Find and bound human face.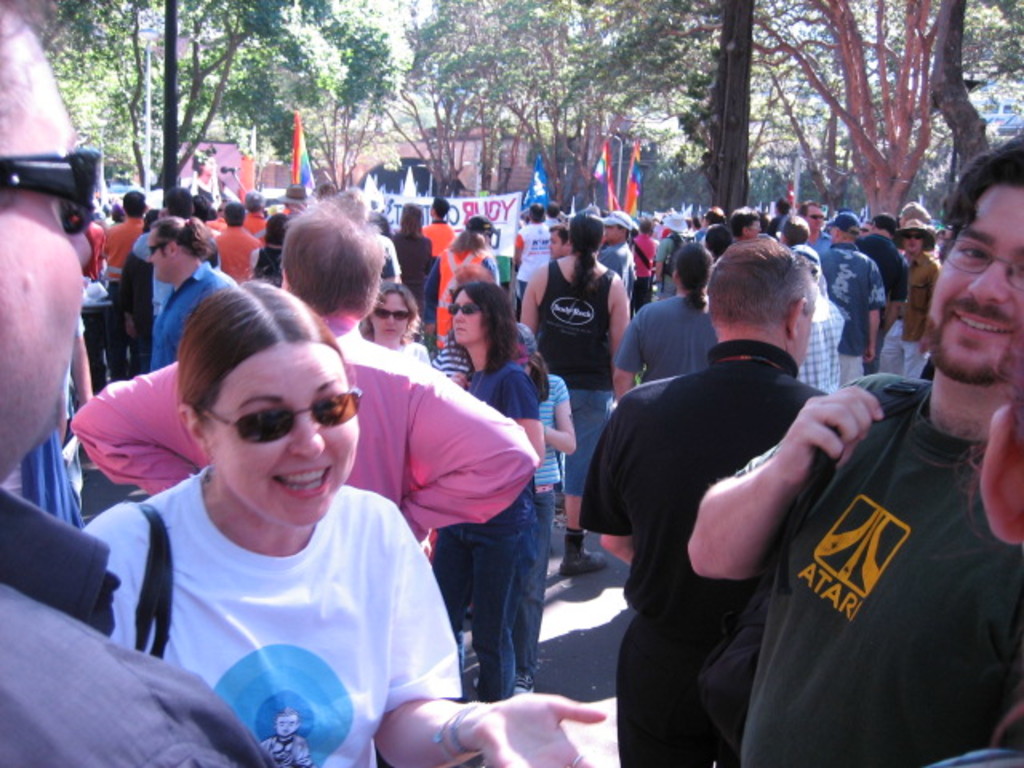
Bound: [0, 45, 96, 482].
